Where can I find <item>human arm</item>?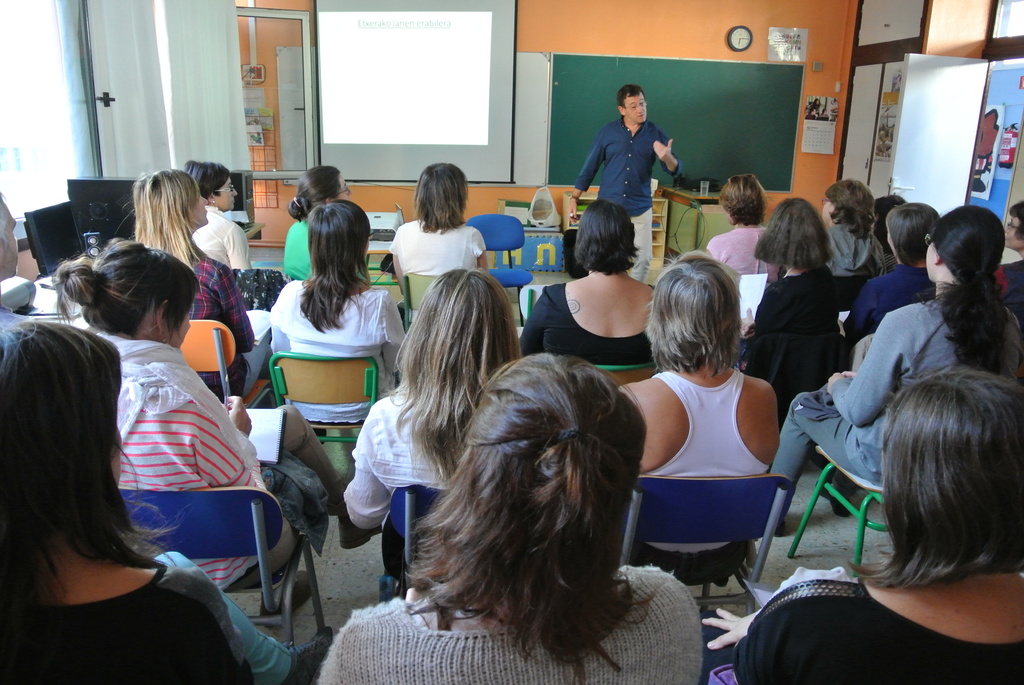
You can find it at 828 318 907 432.
